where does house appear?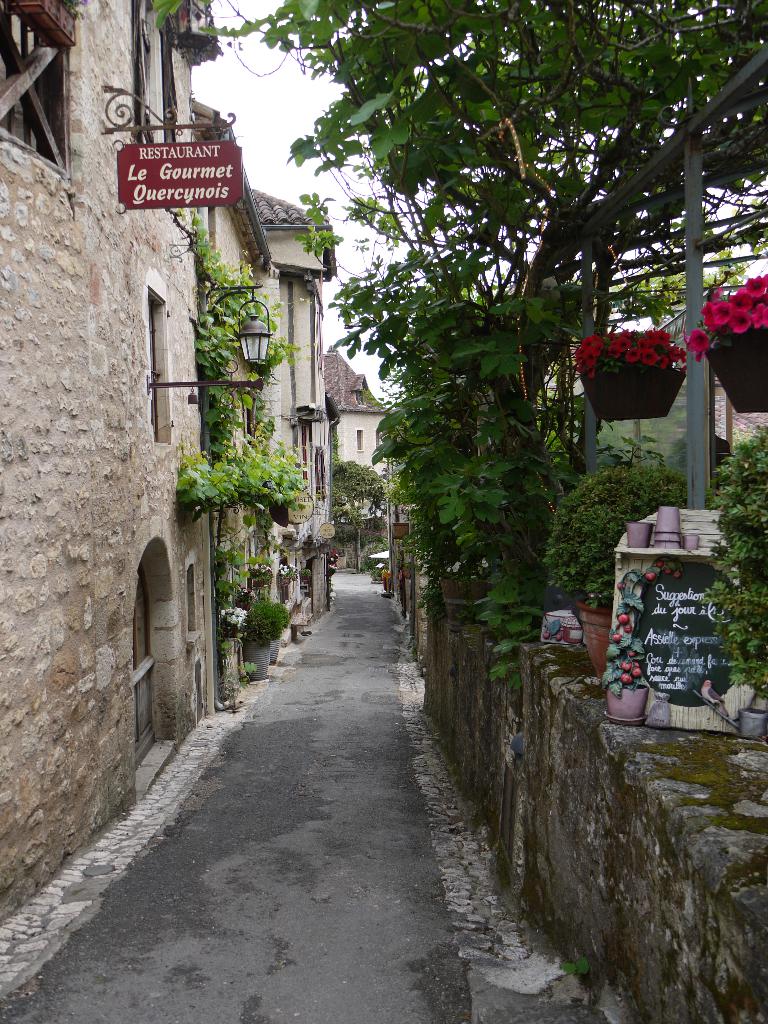
Appears at rect(319, 349, 389, 523).
